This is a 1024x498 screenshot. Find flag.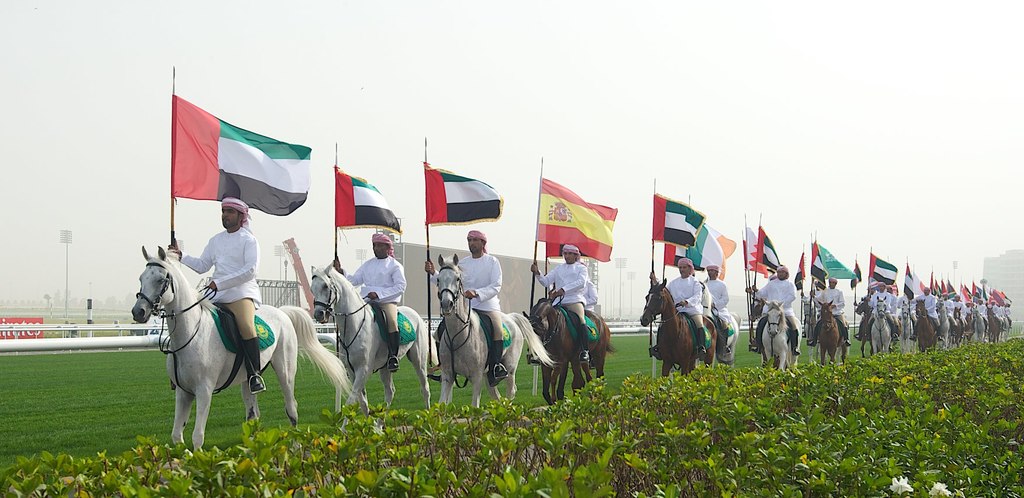
Bounding box: bbox(744, 224, 769, 277).
